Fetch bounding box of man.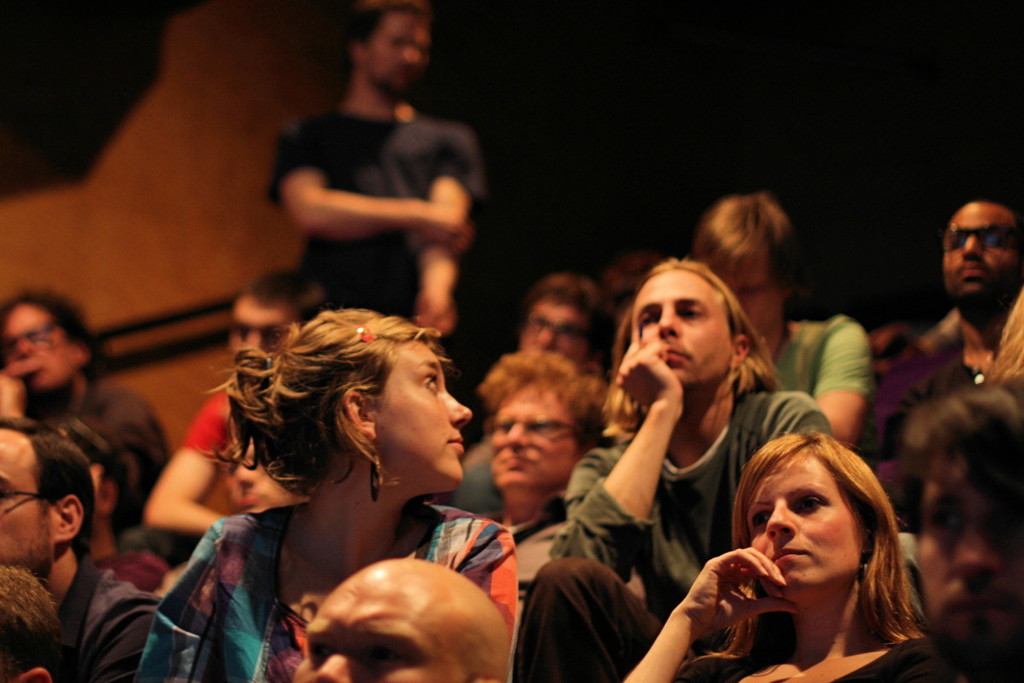
Bbox: (243,28,499,337).
